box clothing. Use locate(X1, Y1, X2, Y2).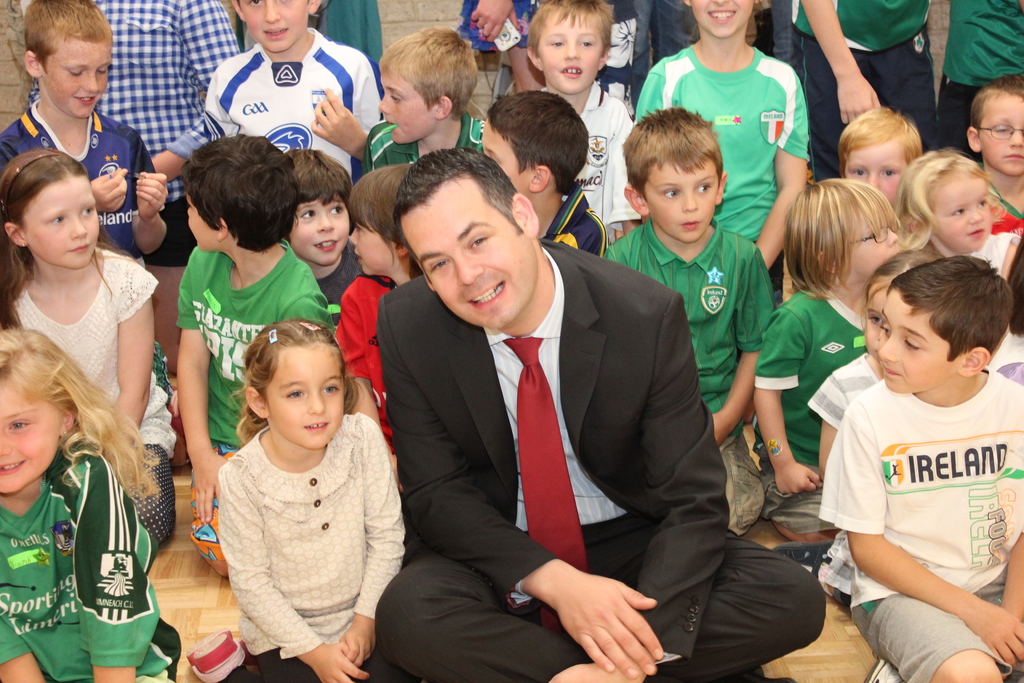
locate(315, 235, 359, 320).
